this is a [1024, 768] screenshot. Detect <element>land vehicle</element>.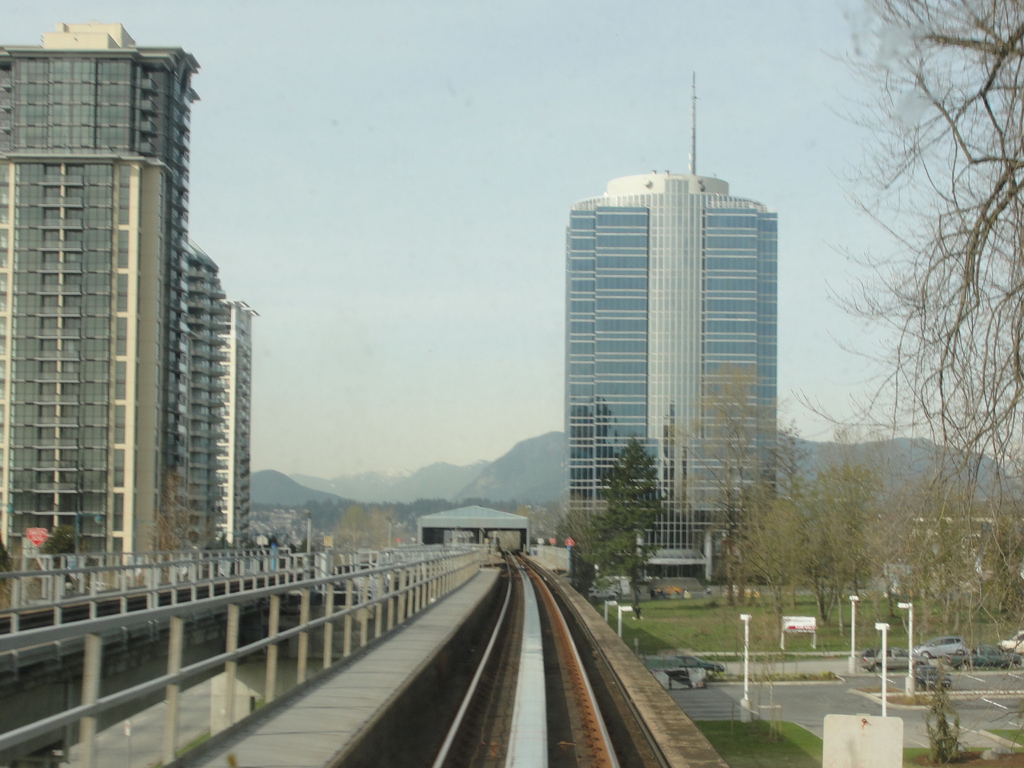
<box>922,634,967,655</box>.
